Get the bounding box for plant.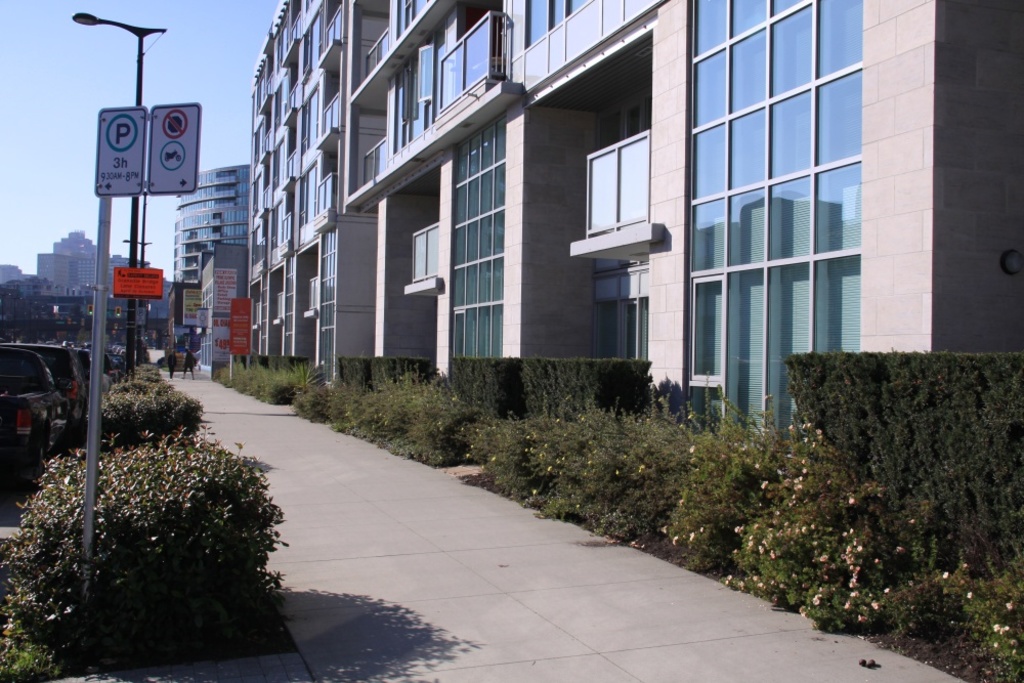
<box>0,417,264,656</box>.
